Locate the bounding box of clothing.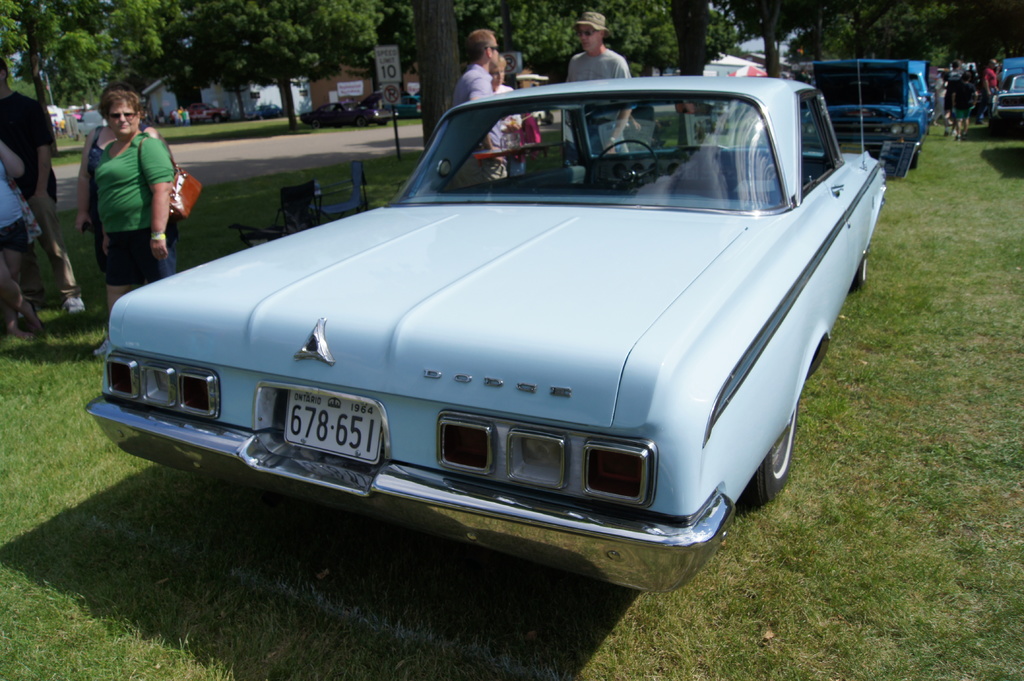
Bounding box: {"left": 565, "top": 47, "right": 631, "bottom": 161}.
